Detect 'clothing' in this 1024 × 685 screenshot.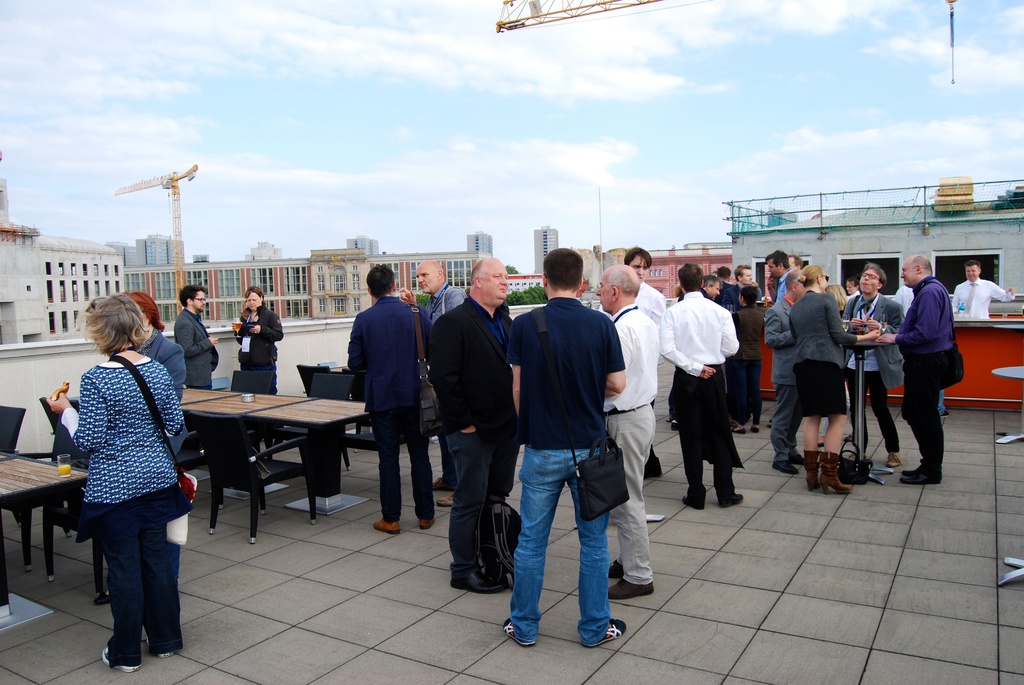
Detection: detection(671, 289, 758, 509).
